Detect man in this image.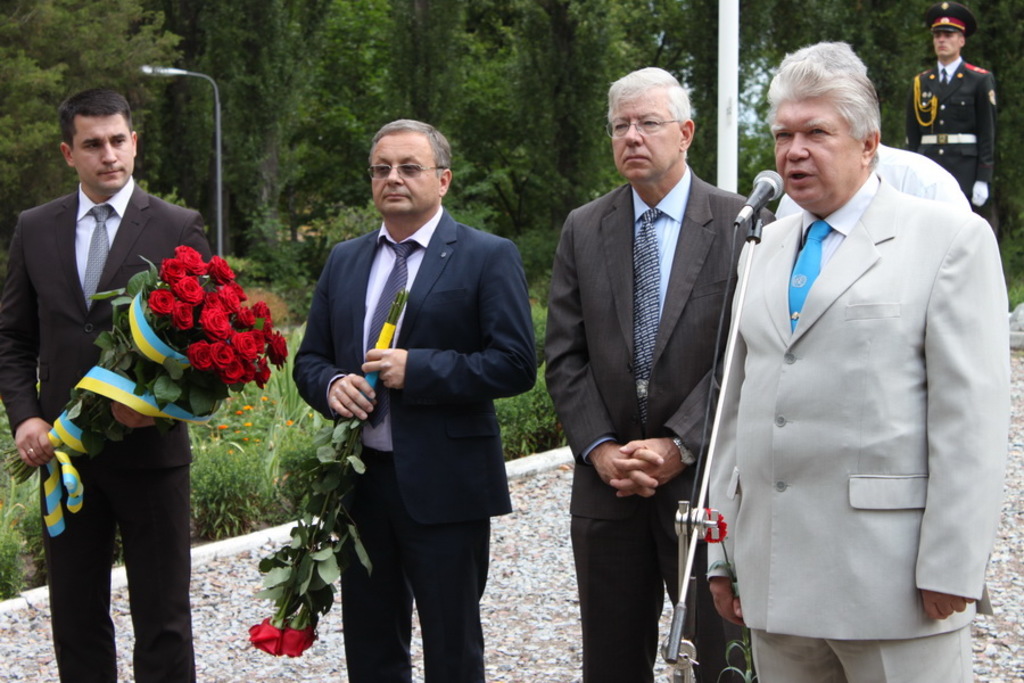
Detection: bbox=(290, 117, 538, 682).
